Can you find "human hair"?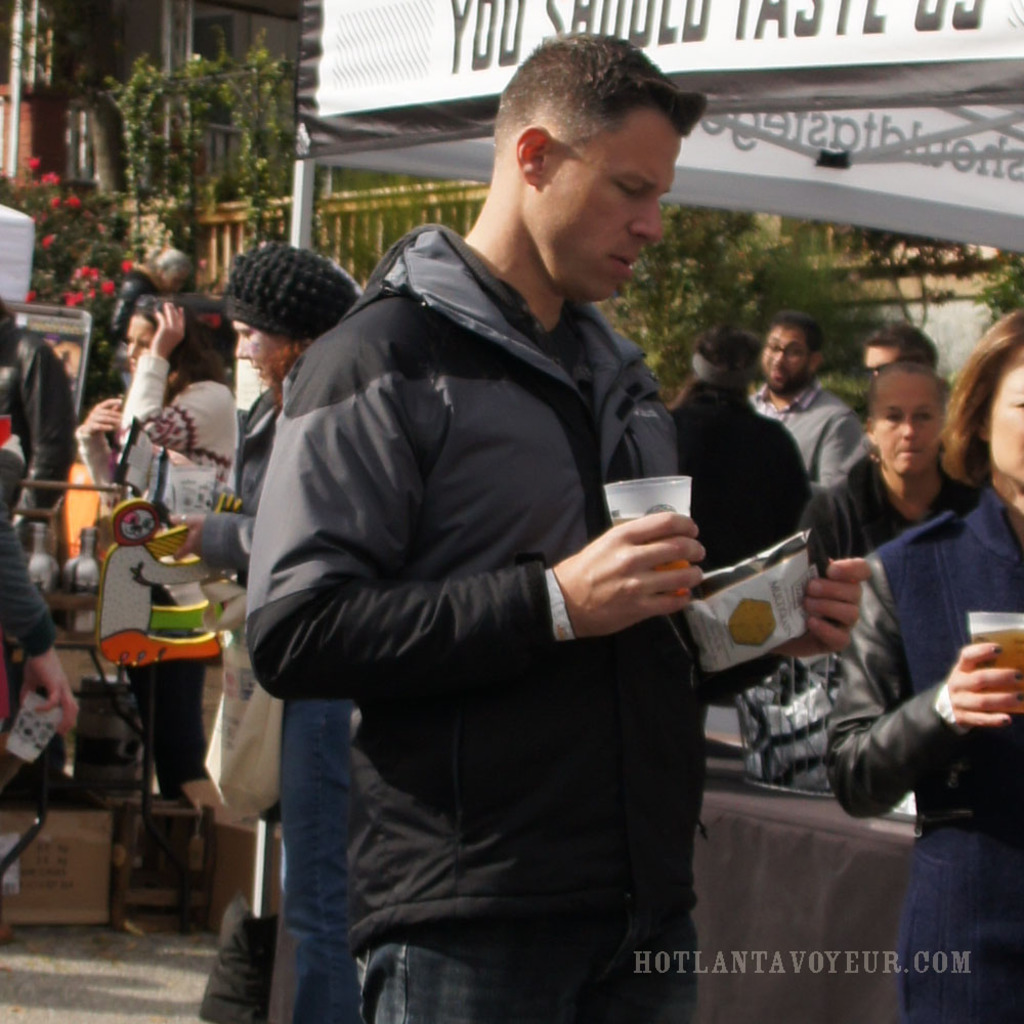
Yes, bounding box: {"left": 126, "top": 297, "right": 229, "bottom": 382}.
